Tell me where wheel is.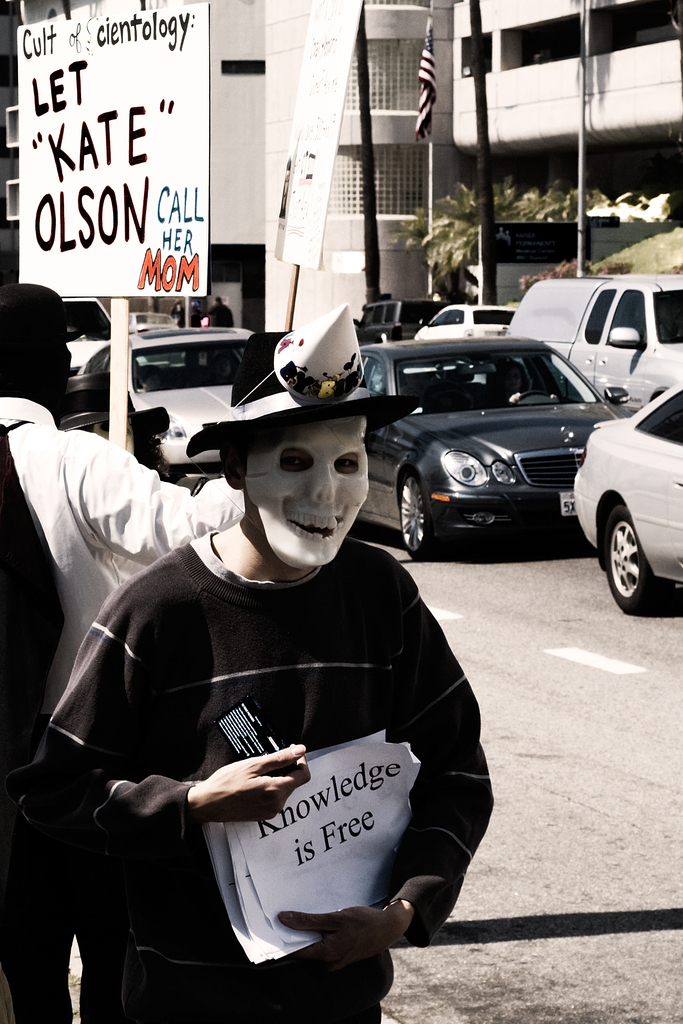
wheel is at select_region(391, 468, 446, 572).
